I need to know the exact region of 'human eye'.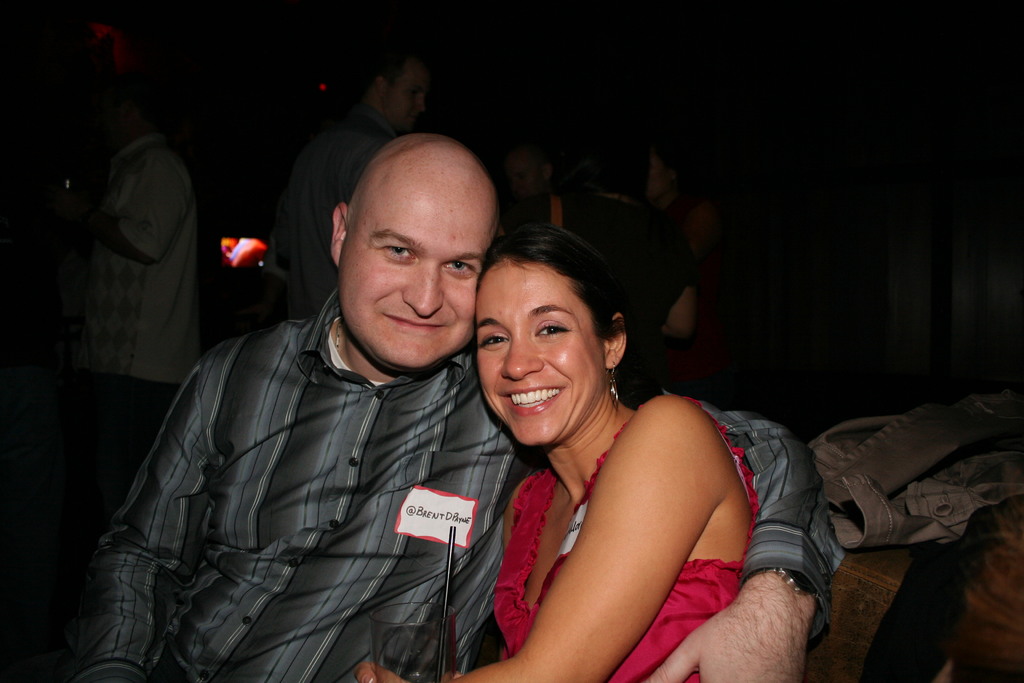
Region: BBox(441, 258, 477, 281).
